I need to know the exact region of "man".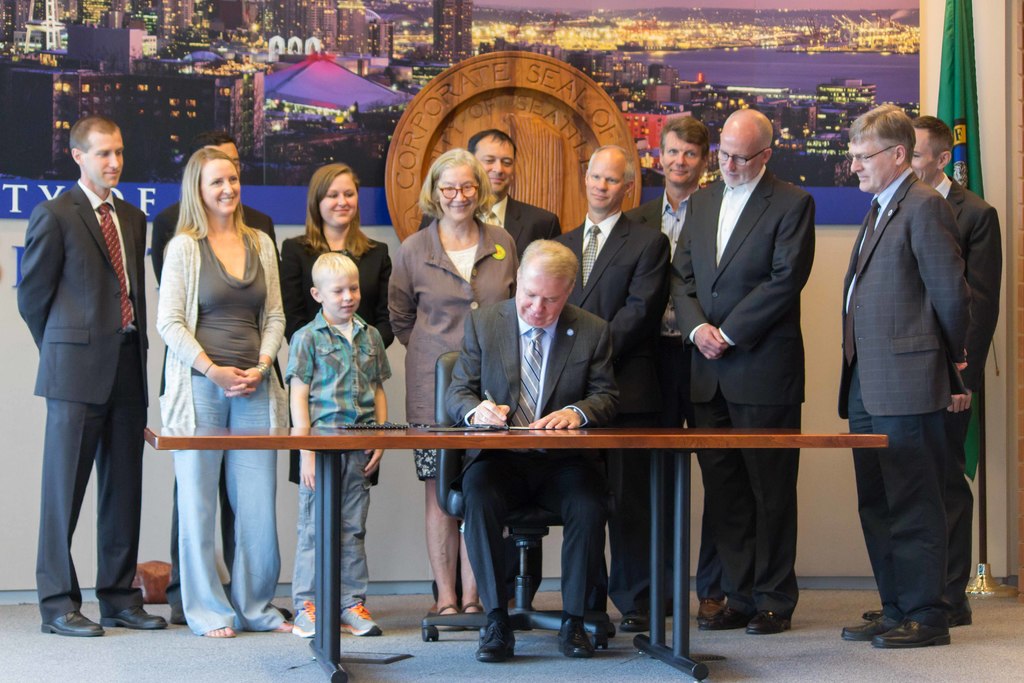
Region: Rect(446, 243, 634, 660).
